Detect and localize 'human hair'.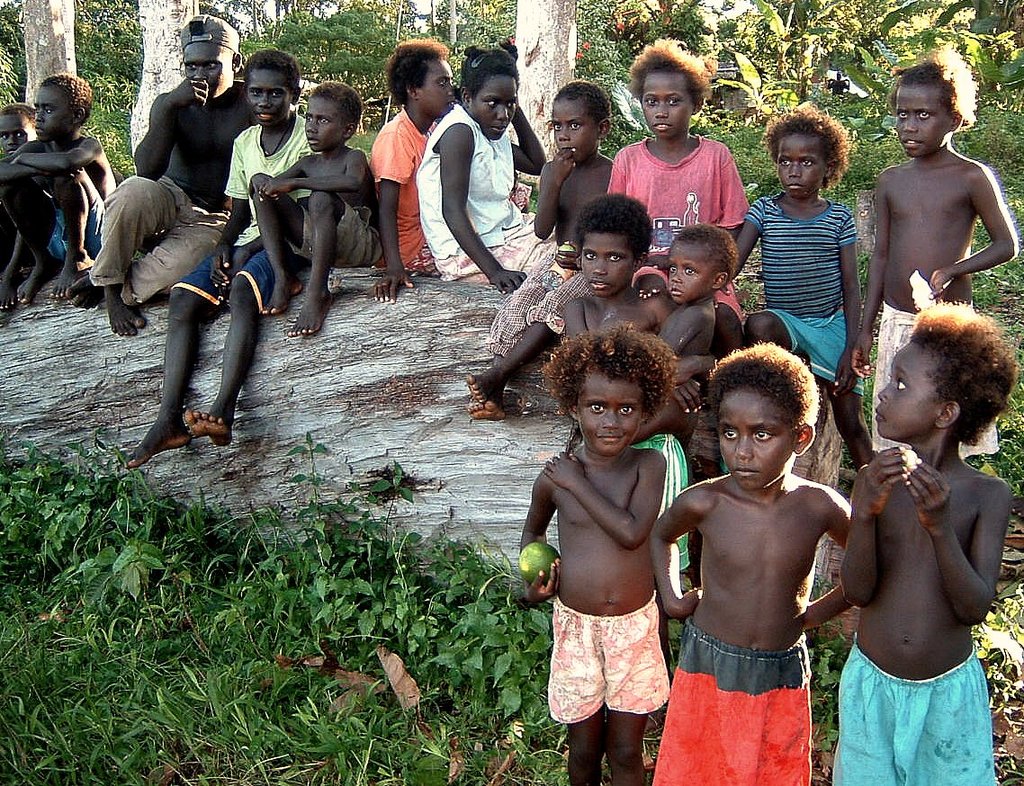
Localized at BBox(631, 40, 713, 113).
